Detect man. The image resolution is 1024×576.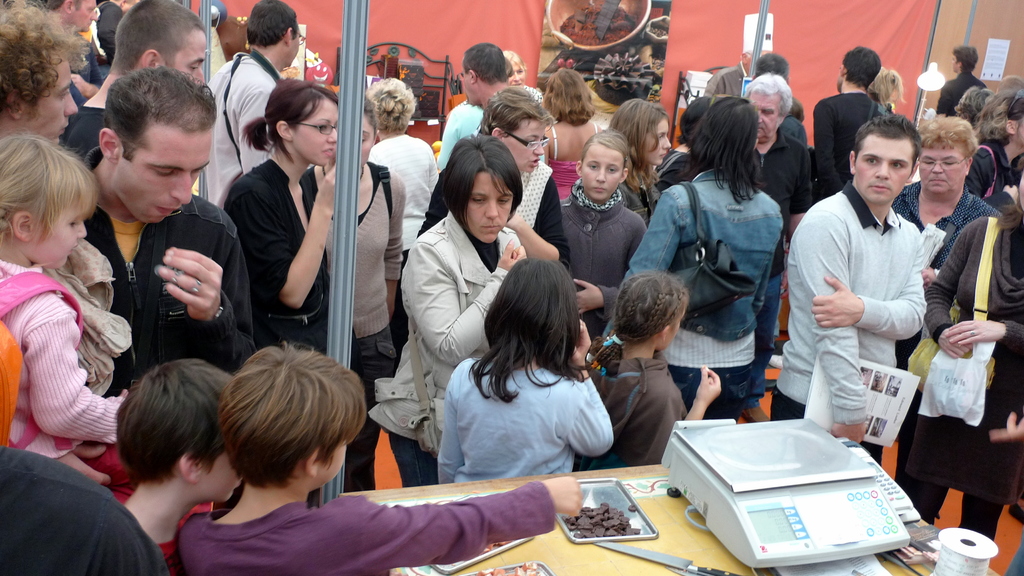
{"x1": 206, "y1": 0, "x2": 307, "y2": 204}.
